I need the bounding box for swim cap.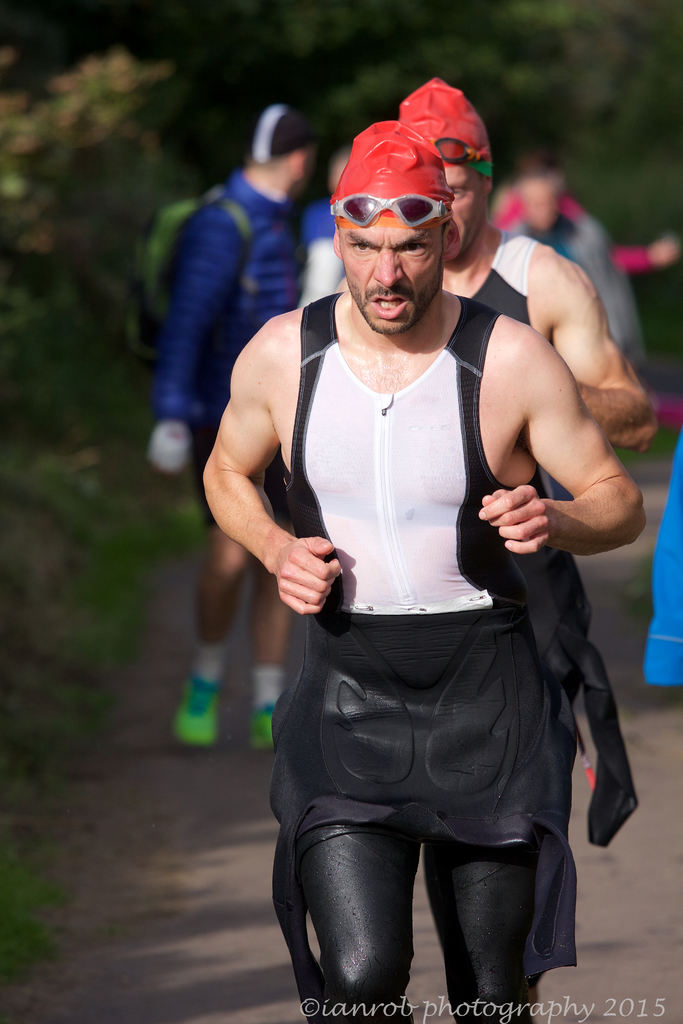
Here it is: box=[327, 114, 455, 217].
